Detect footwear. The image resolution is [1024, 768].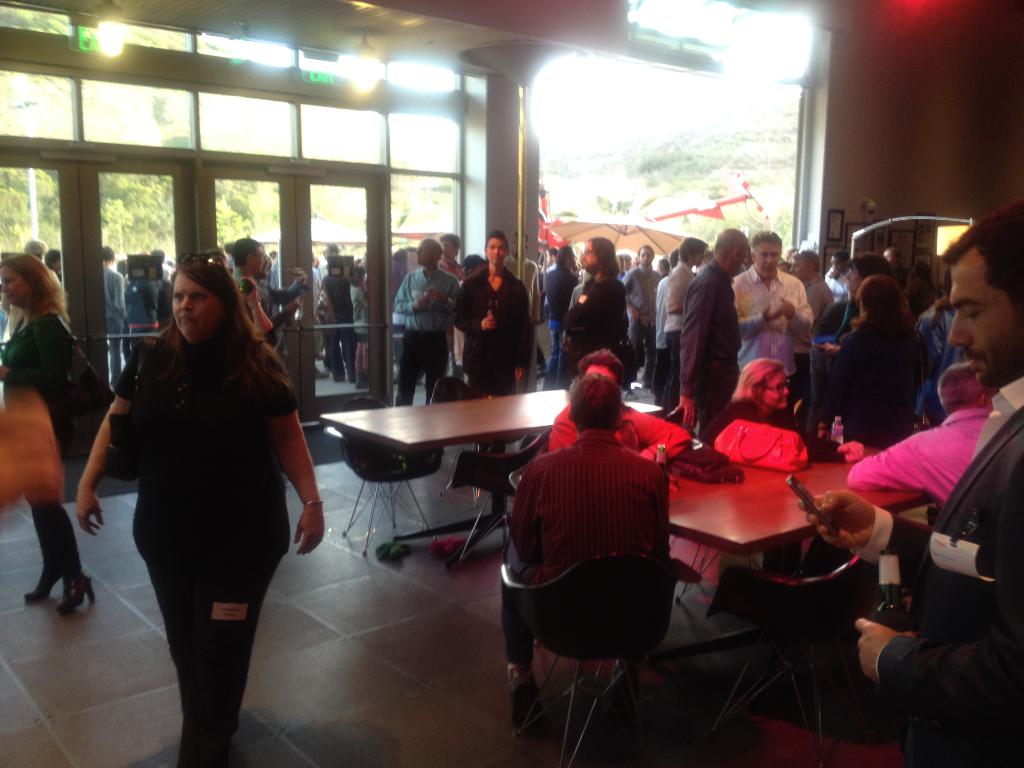
bbox=(50, 568, 97, 606).
